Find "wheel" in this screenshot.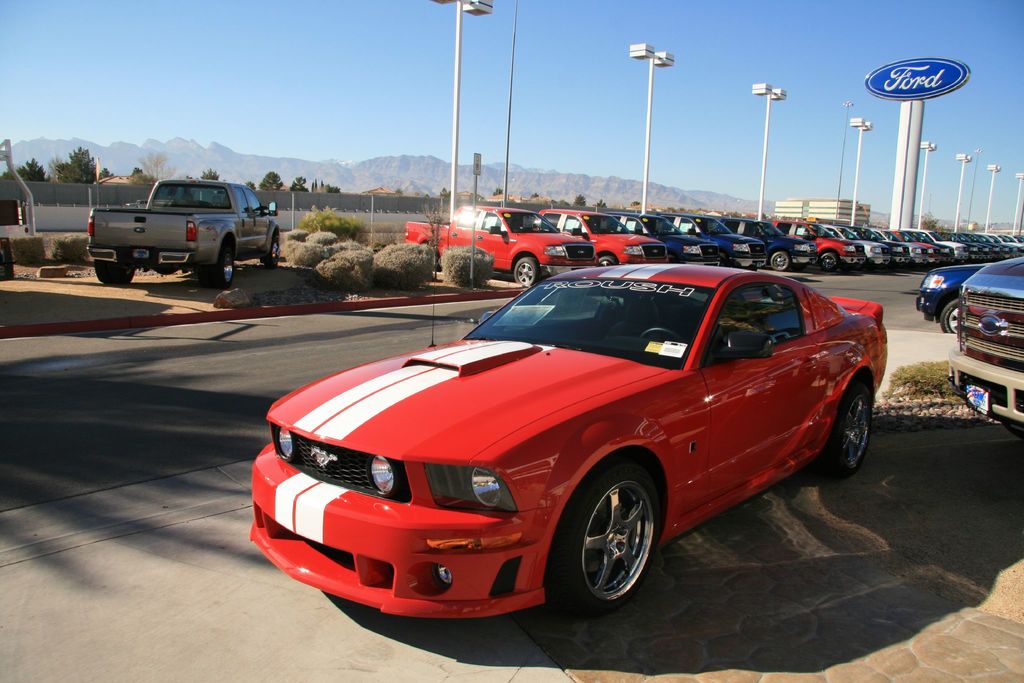
The bounding box for "wheel" is bbox=[268, 231, 284, 268].
